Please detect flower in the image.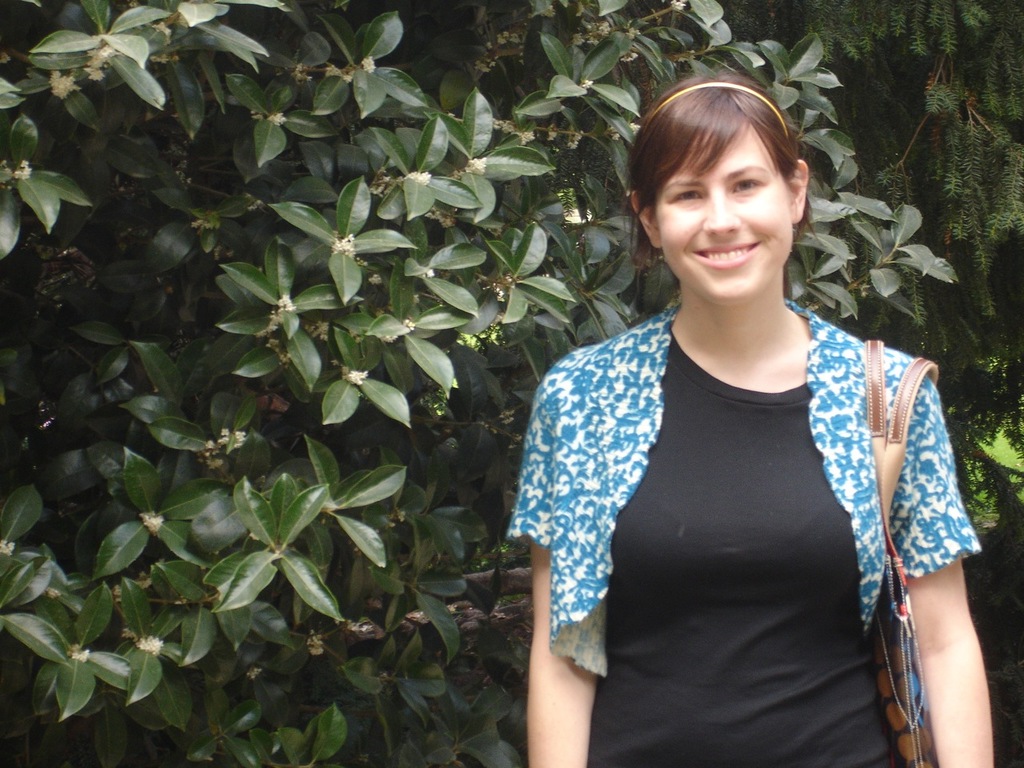
x1=142, y1=634, x2=166, y2=659.
